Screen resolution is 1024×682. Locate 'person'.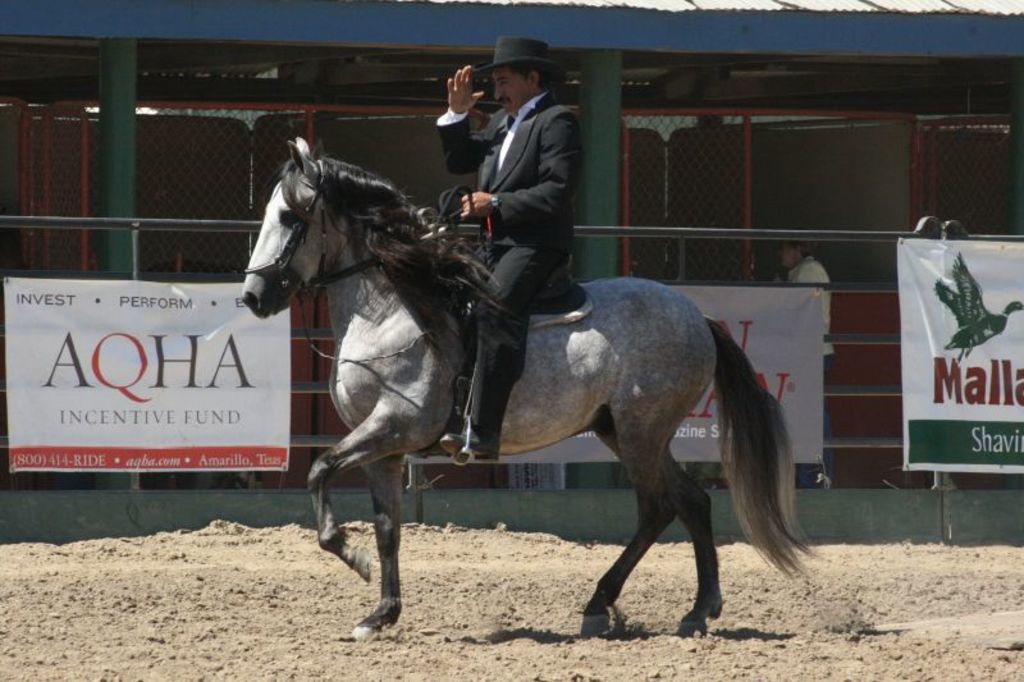
<bbox>451, 9, 607, 372</bbox>.
